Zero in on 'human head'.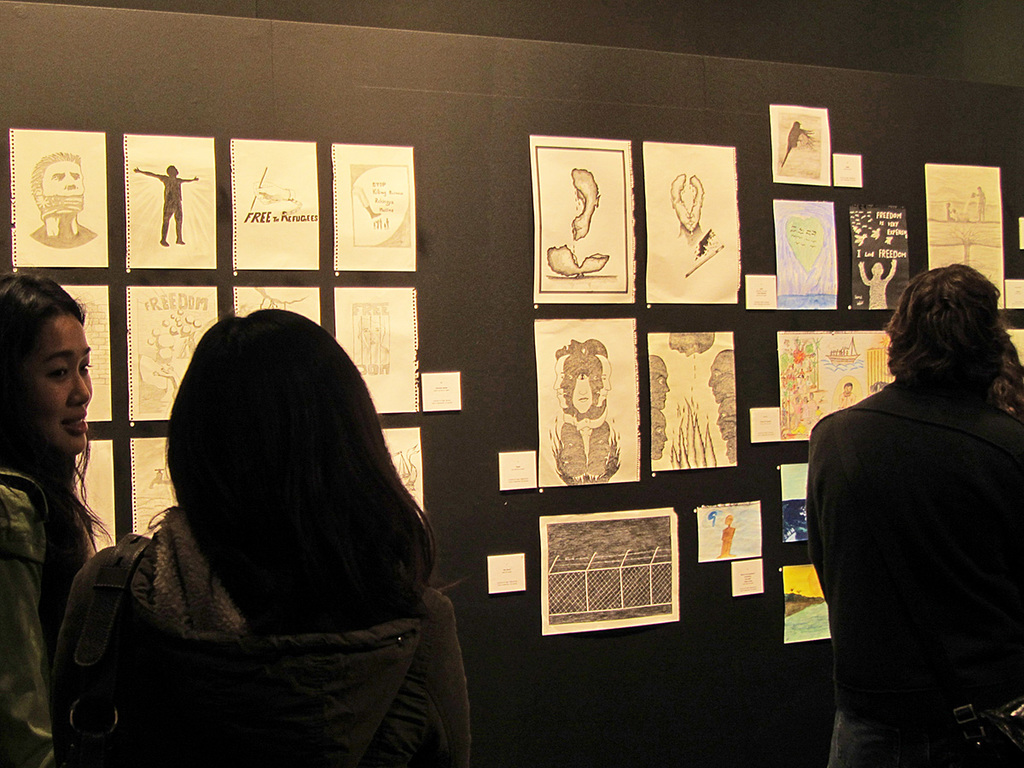
Zeroed in: box=[159, 311, 386, 524].
